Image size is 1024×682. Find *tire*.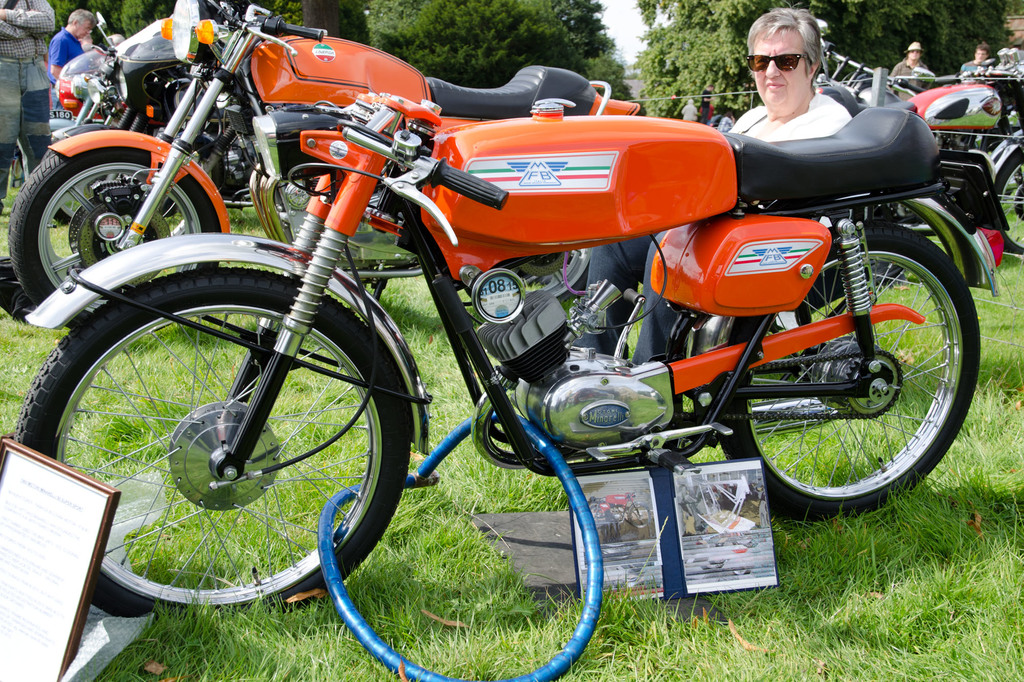
[589,503,602,529].
